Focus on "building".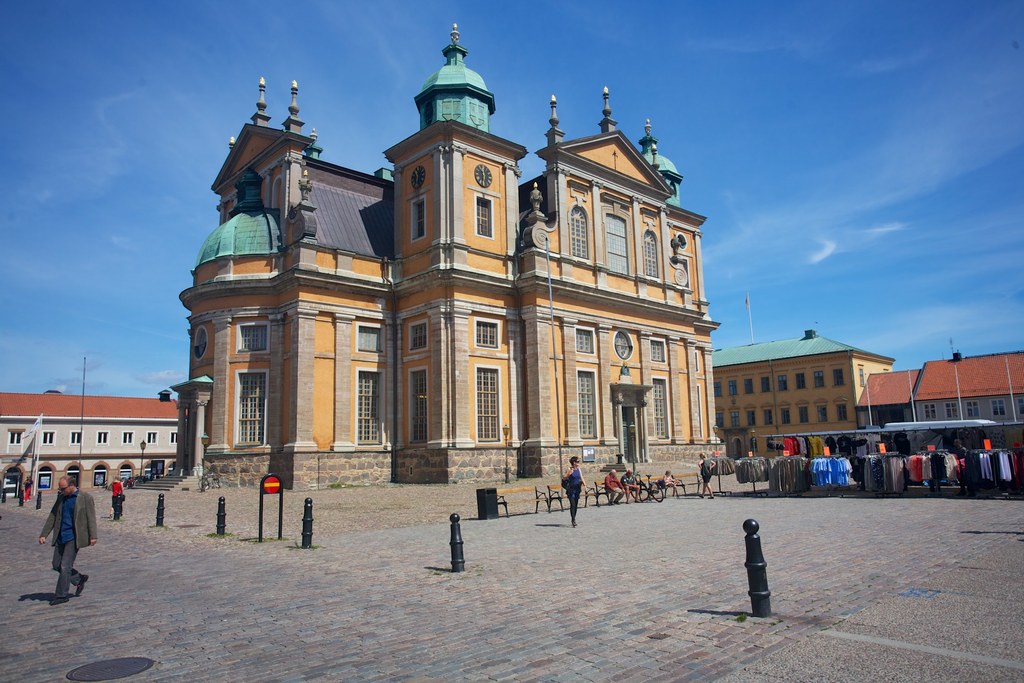
Focused at 856:349:1023:470.
